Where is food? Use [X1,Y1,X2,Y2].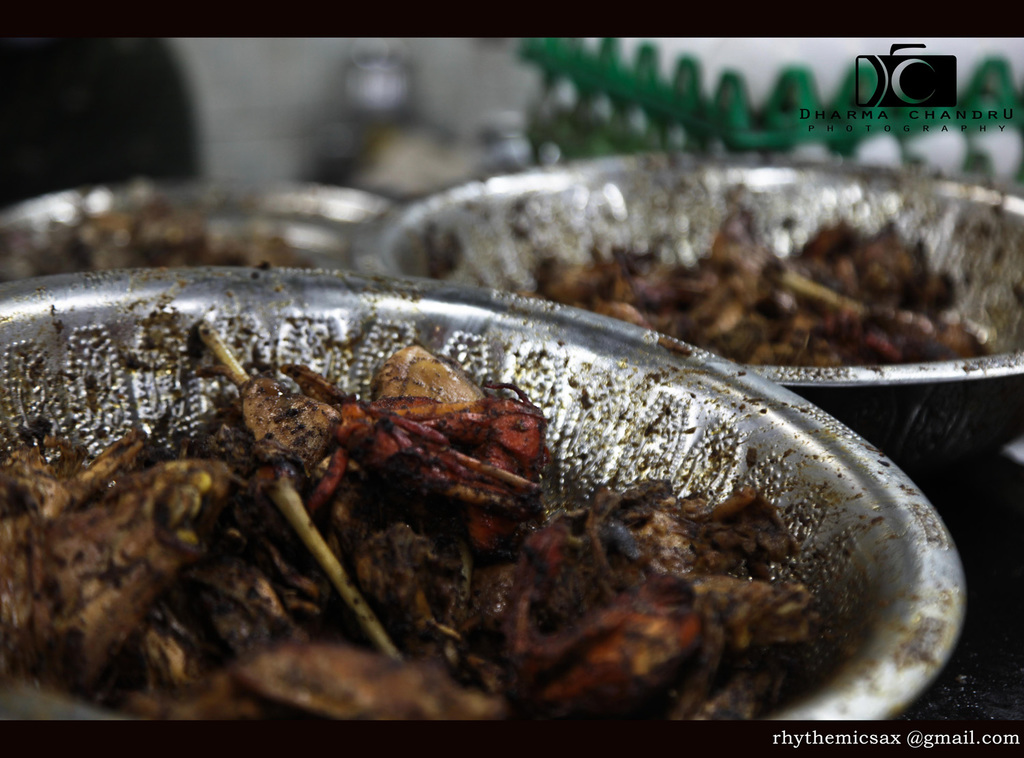
[7,347,813,722].
